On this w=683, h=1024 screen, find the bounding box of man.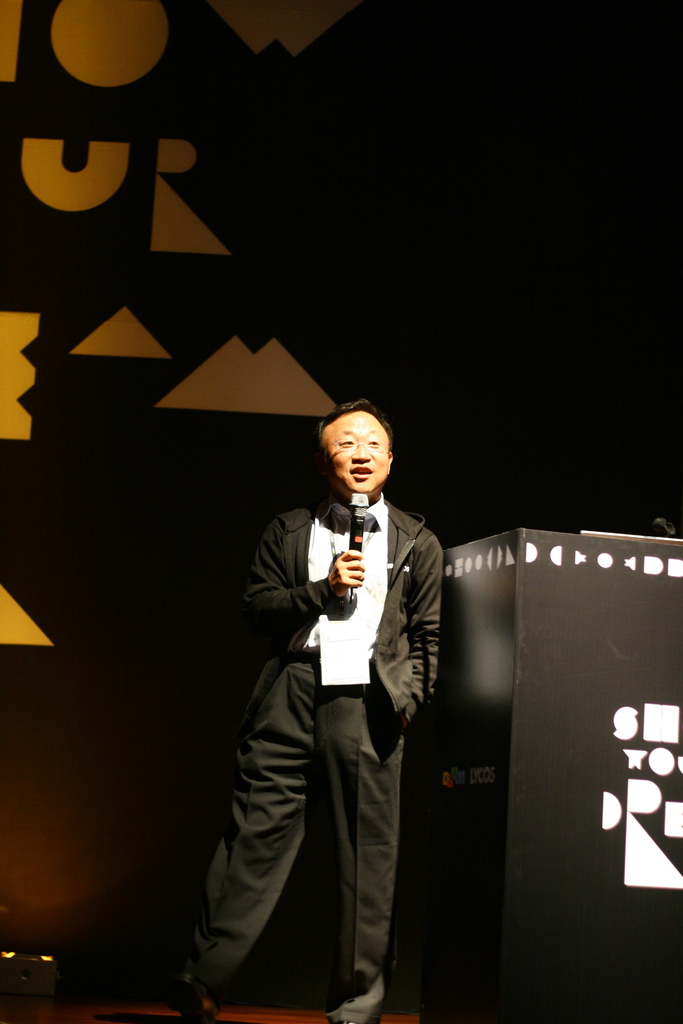
Bounding box: (202, 376, 458, 1001).
